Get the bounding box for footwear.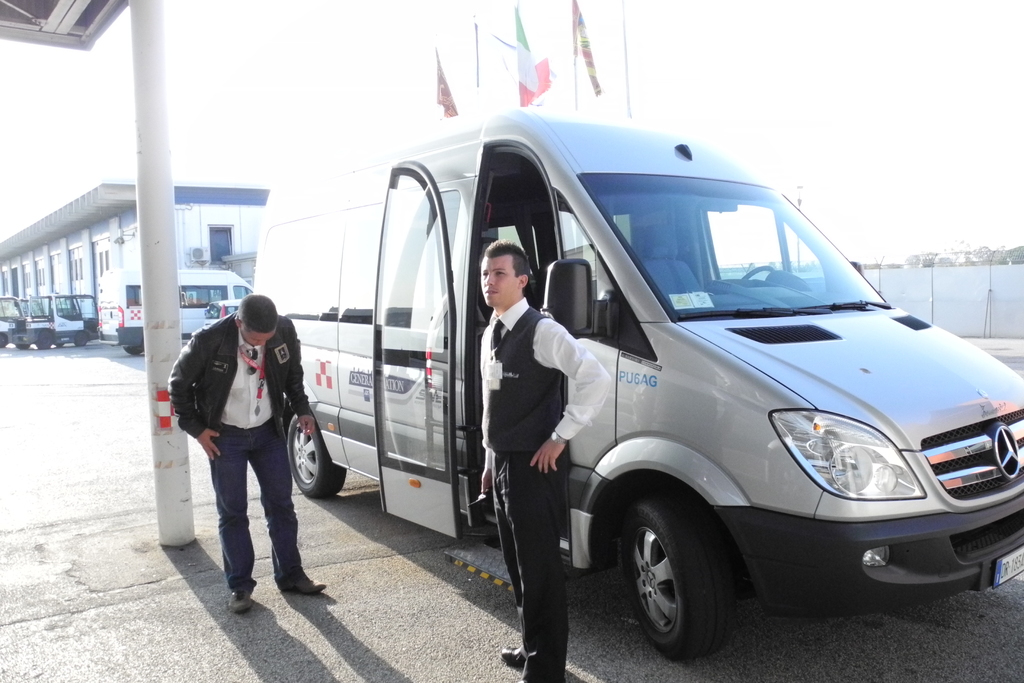
<bbox>497, 646, 531, 666</bbox>.
